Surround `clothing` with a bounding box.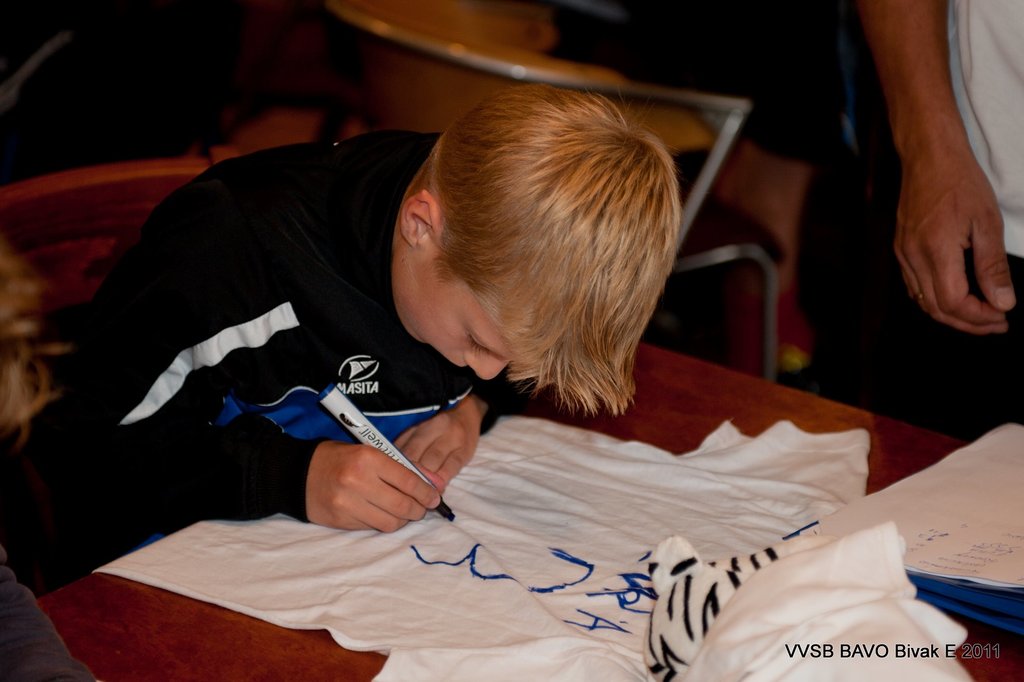
825 0 1023 469.
